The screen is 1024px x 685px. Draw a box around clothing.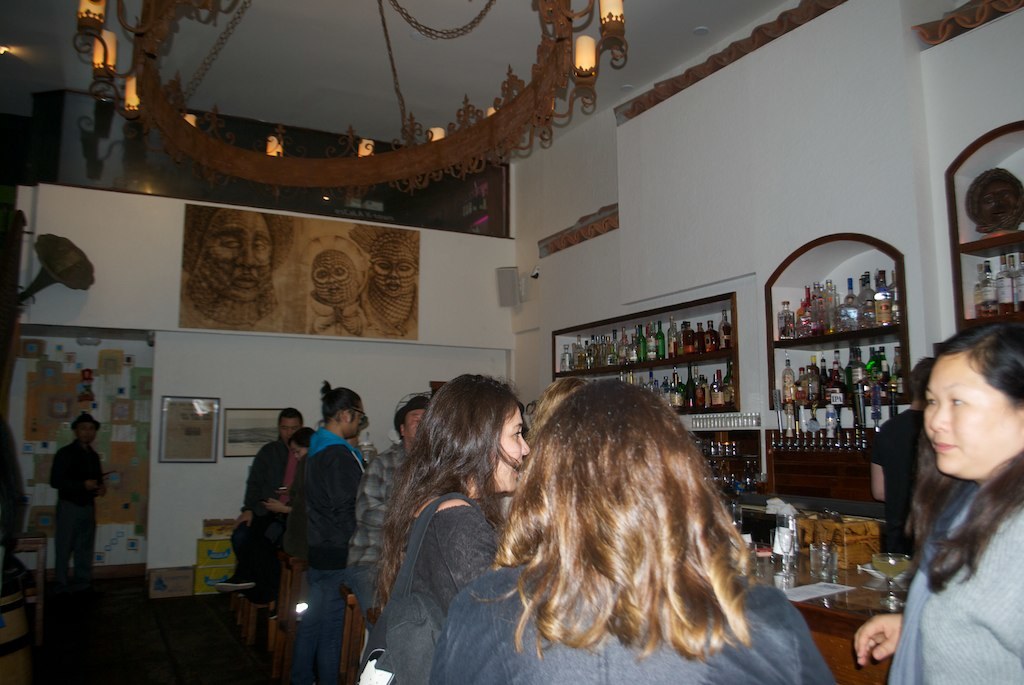
region(428, 564, 836, 684).
